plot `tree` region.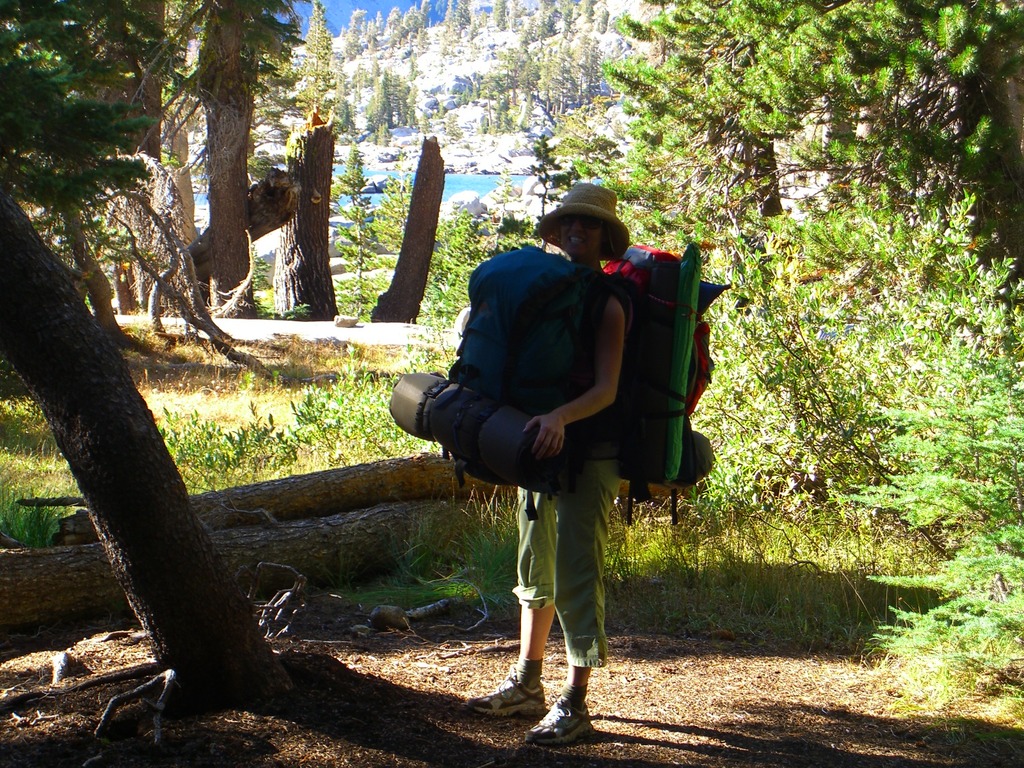
Plotted at <box>535,36,581,102</box>.
